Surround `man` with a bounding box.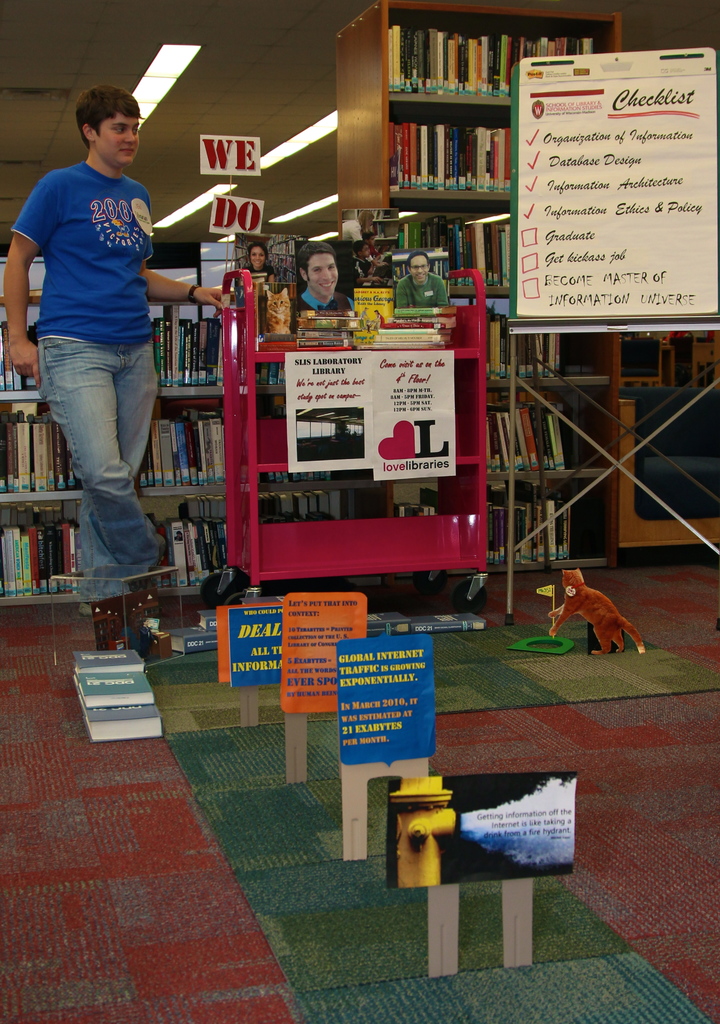
<box>292,243,356,320</box>.
